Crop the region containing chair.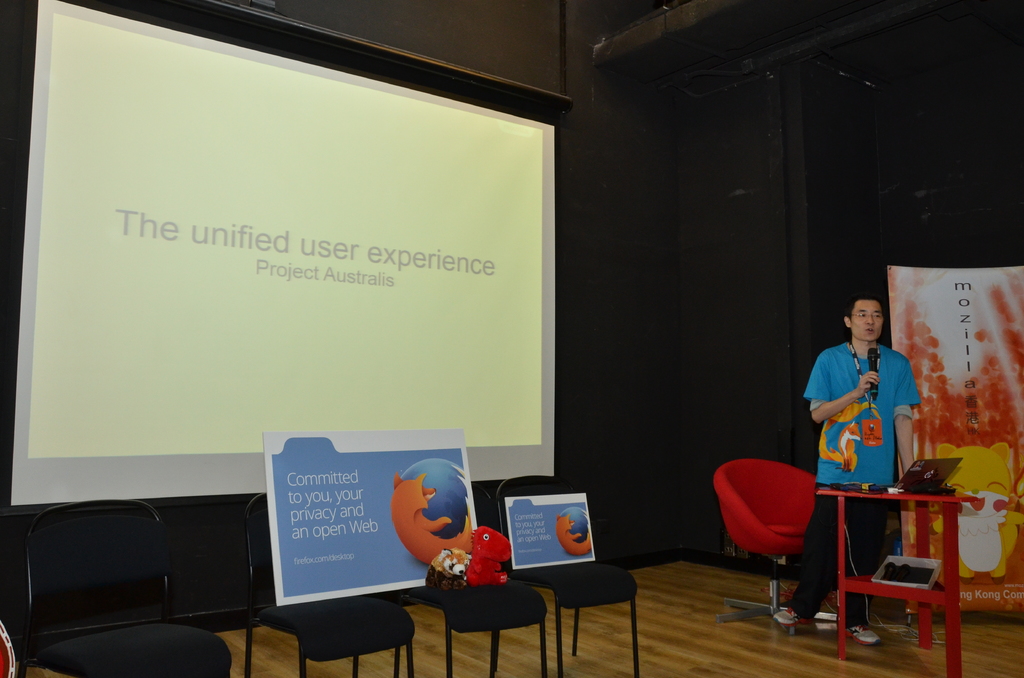
Crop region: BBox(496, 483, 640, 676).
